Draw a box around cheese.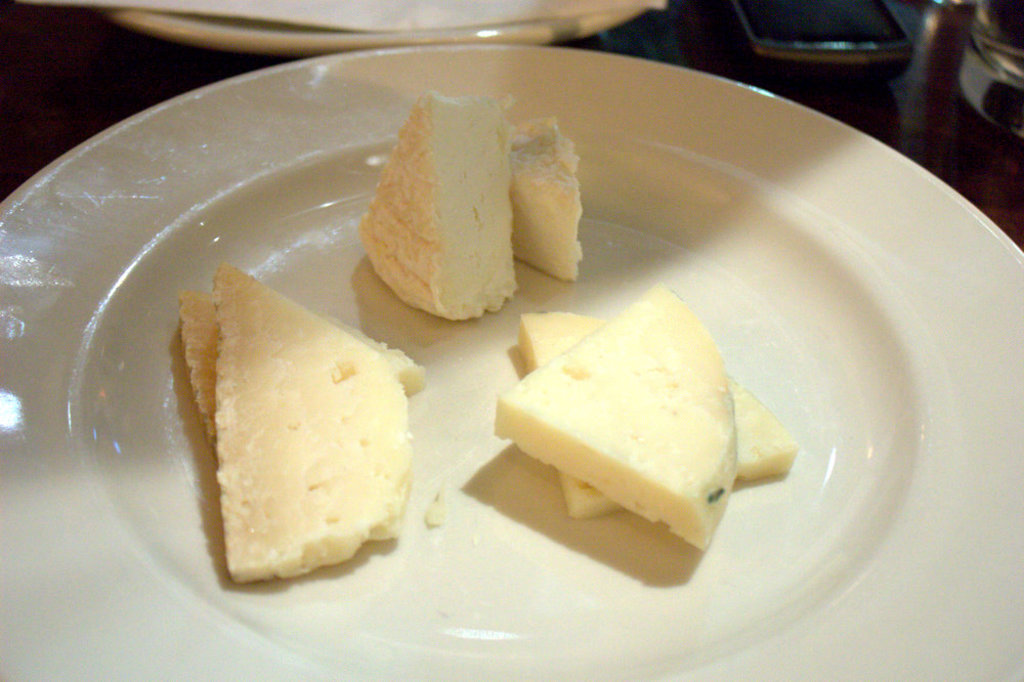
bbox=(517, 306, 802, 519).
